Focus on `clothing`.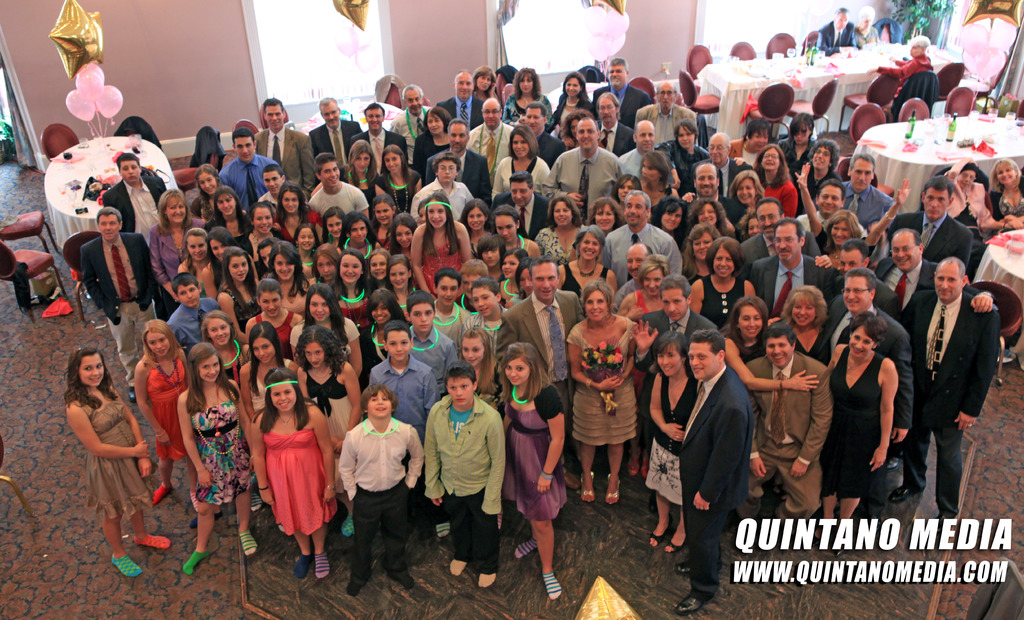
Focused at (x1=943, y1=177, x2=1001, y2=241).
